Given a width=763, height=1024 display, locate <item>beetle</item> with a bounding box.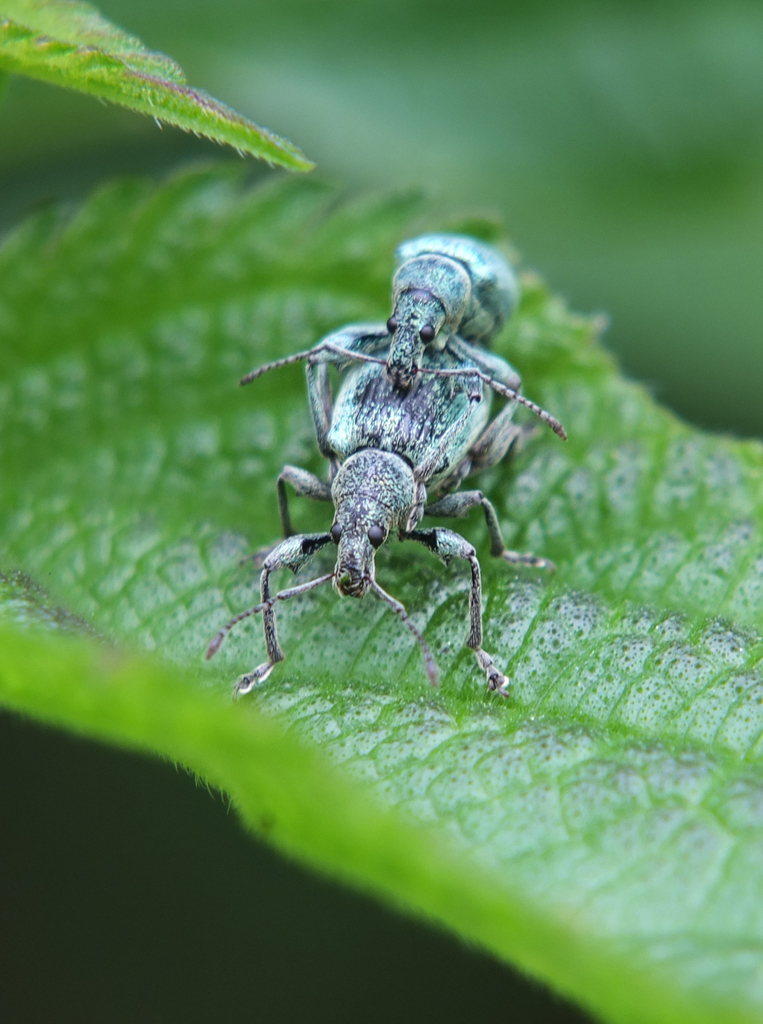
Located: BBox(236, 221, 580, 449).
